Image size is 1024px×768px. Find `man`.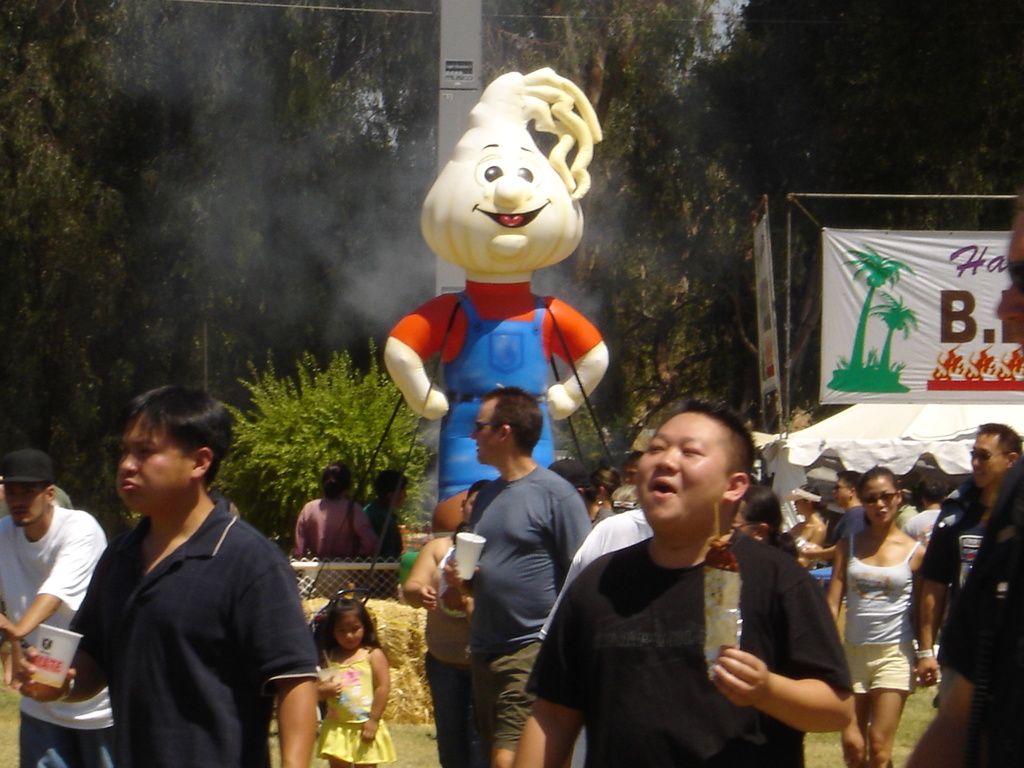
0 447 122 767.
